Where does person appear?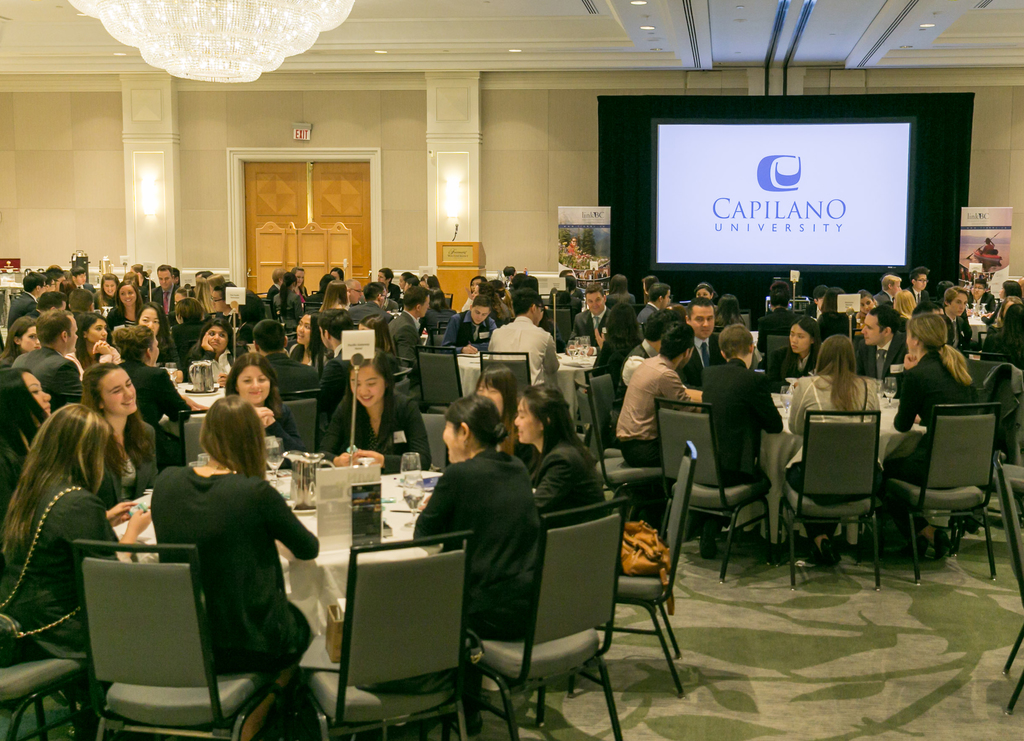
Appears at [488, 291, 559, 393].
